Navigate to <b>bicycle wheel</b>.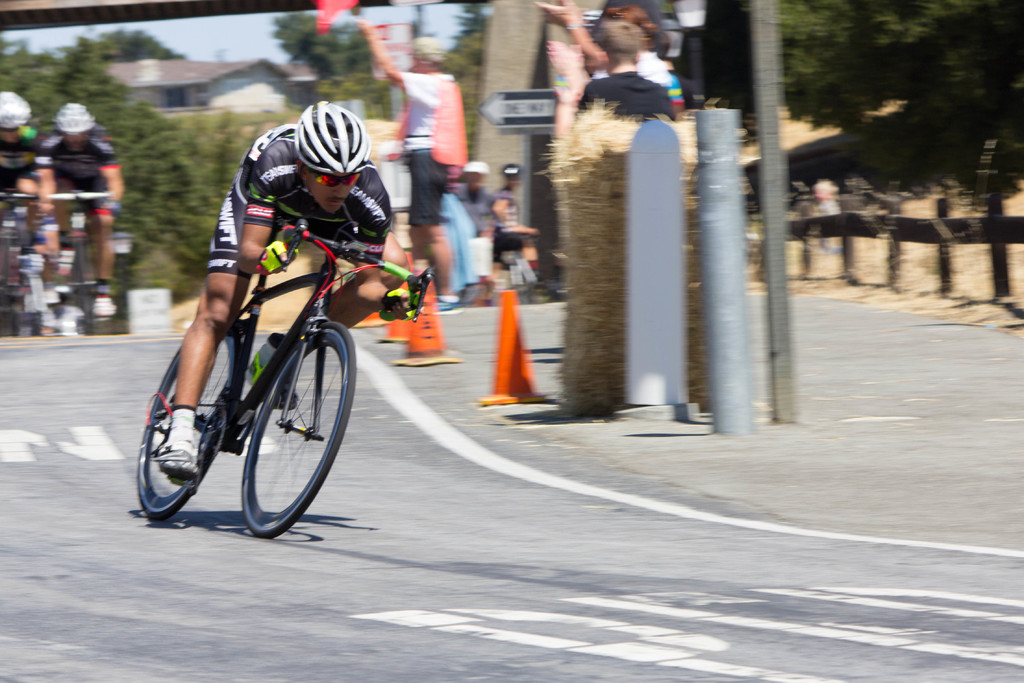
Navigation target: [x1=132, y1=327, x2=245, y2=524].
